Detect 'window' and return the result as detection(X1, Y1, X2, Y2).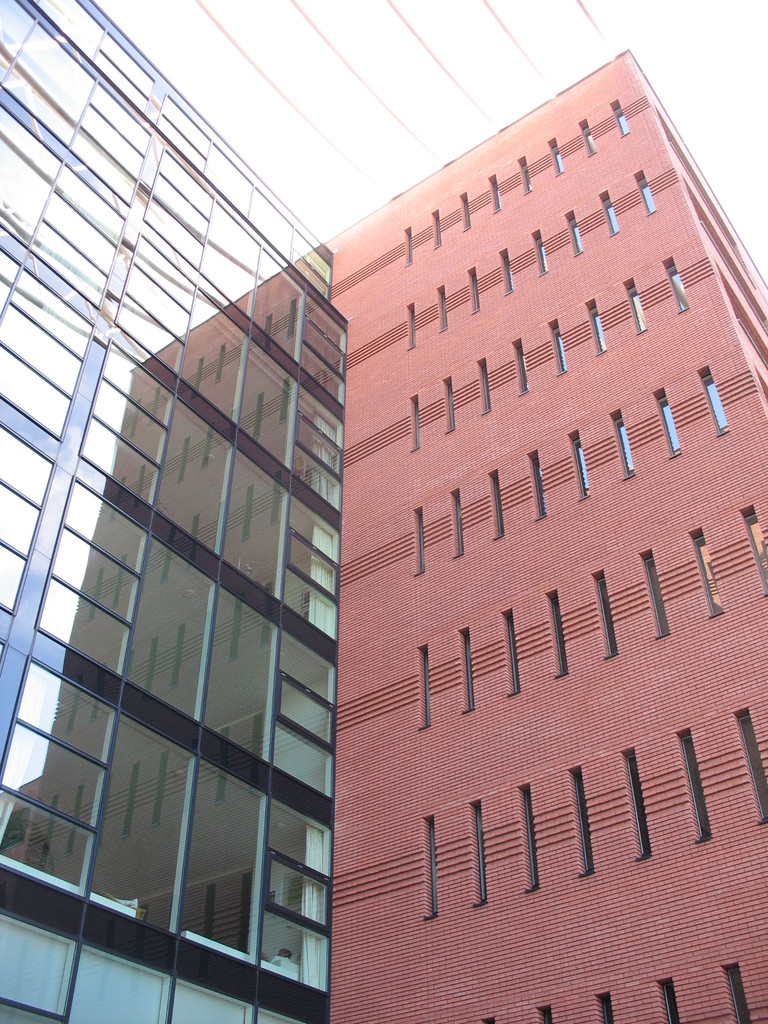
detection(700, 365, 728, 433).
